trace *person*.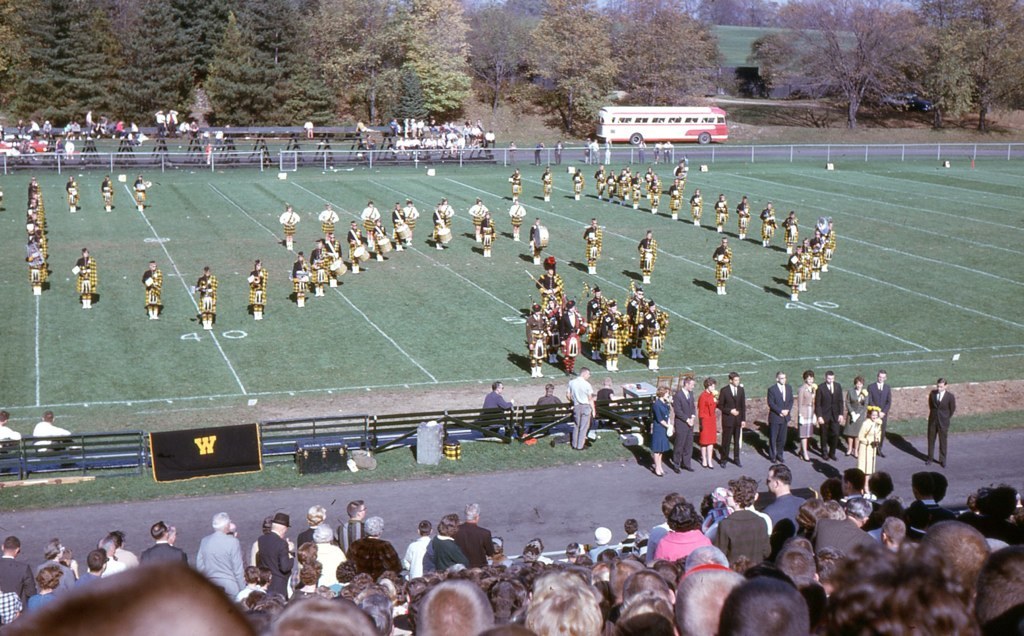
Traced to [714, 193, 727, 232].
